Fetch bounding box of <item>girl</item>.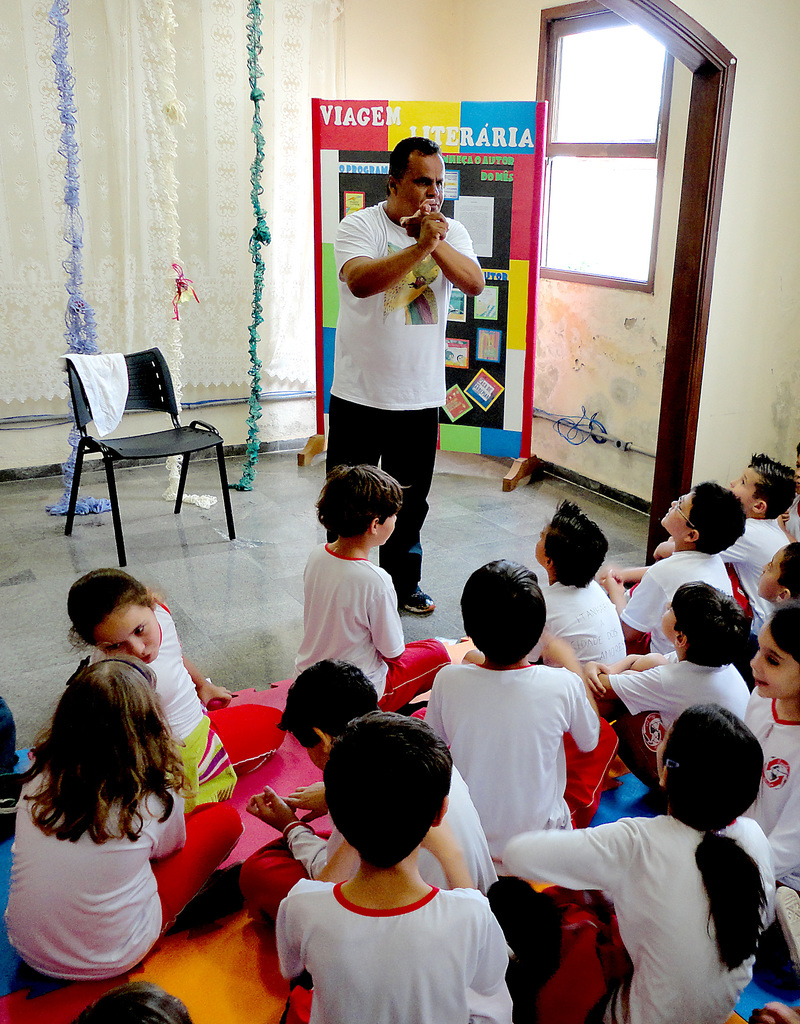
Bbox: {"left": 60, "top": 567, "right": 236, "bottom": 807}.
